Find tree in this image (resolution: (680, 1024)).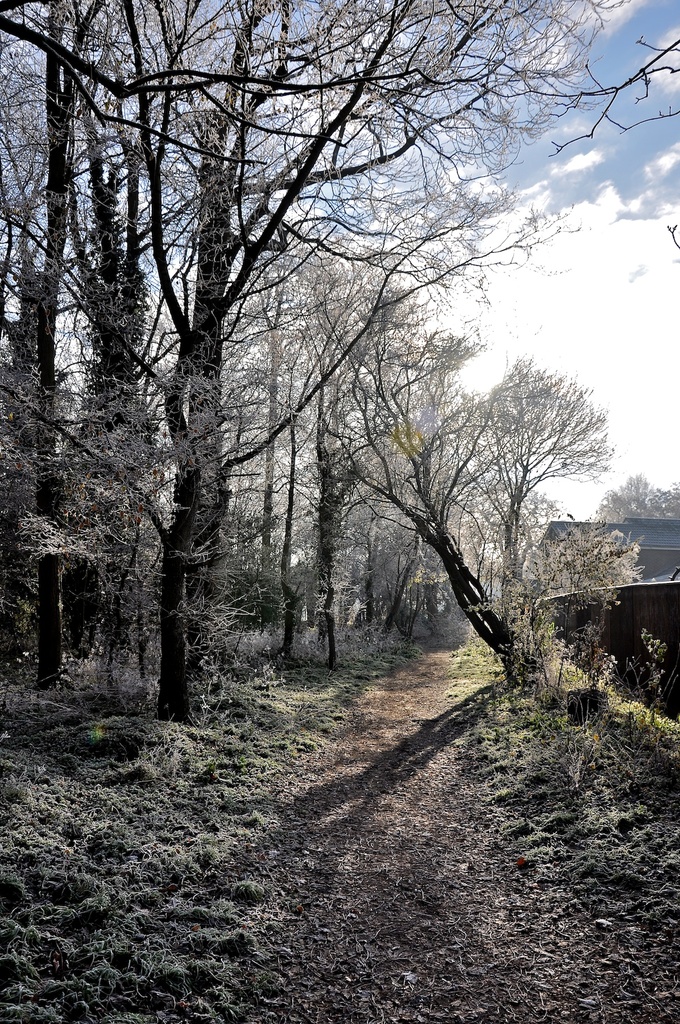
bbox=(285, 209, 514, 680).
